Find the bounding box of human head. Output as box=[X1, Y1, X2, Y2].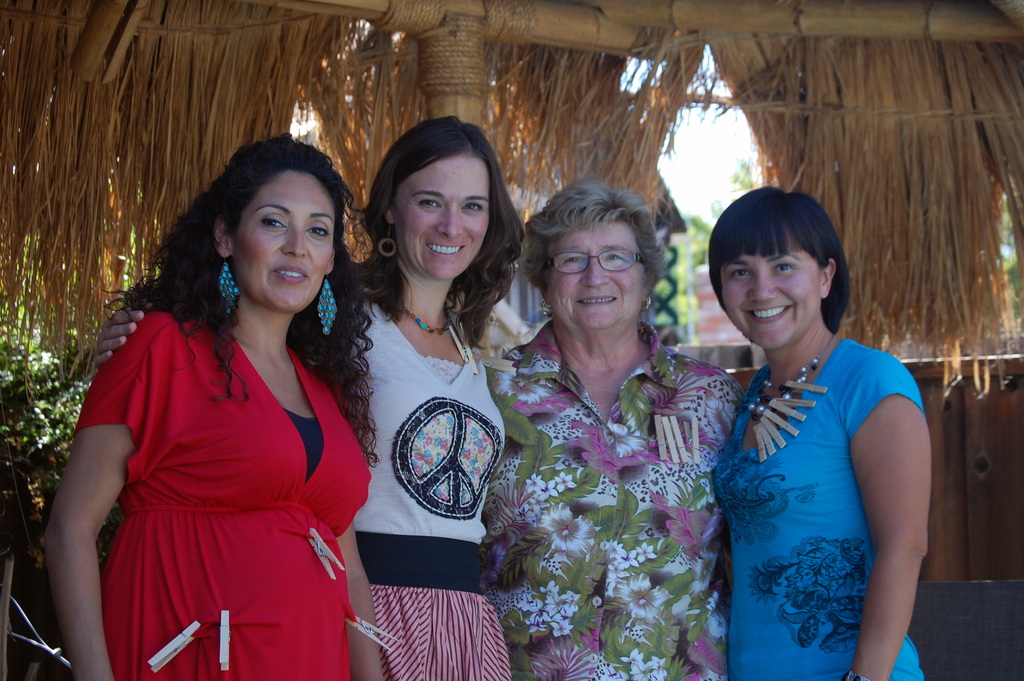
box=[374, 119, 511, 277].
